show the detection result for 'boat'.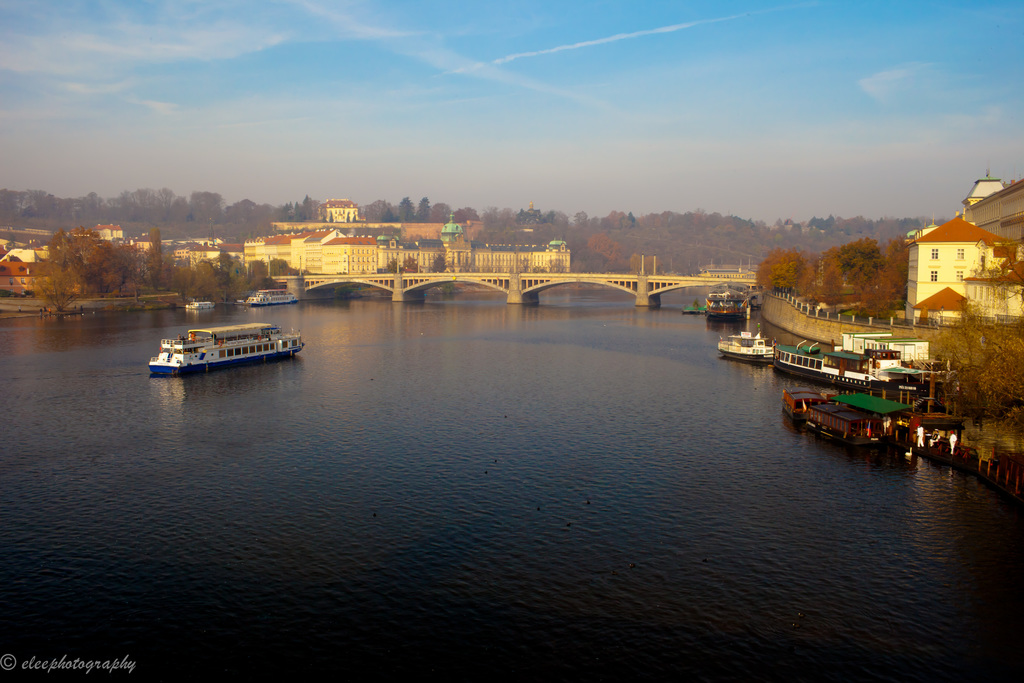
<region>779, 345, 911, 400</region>.
